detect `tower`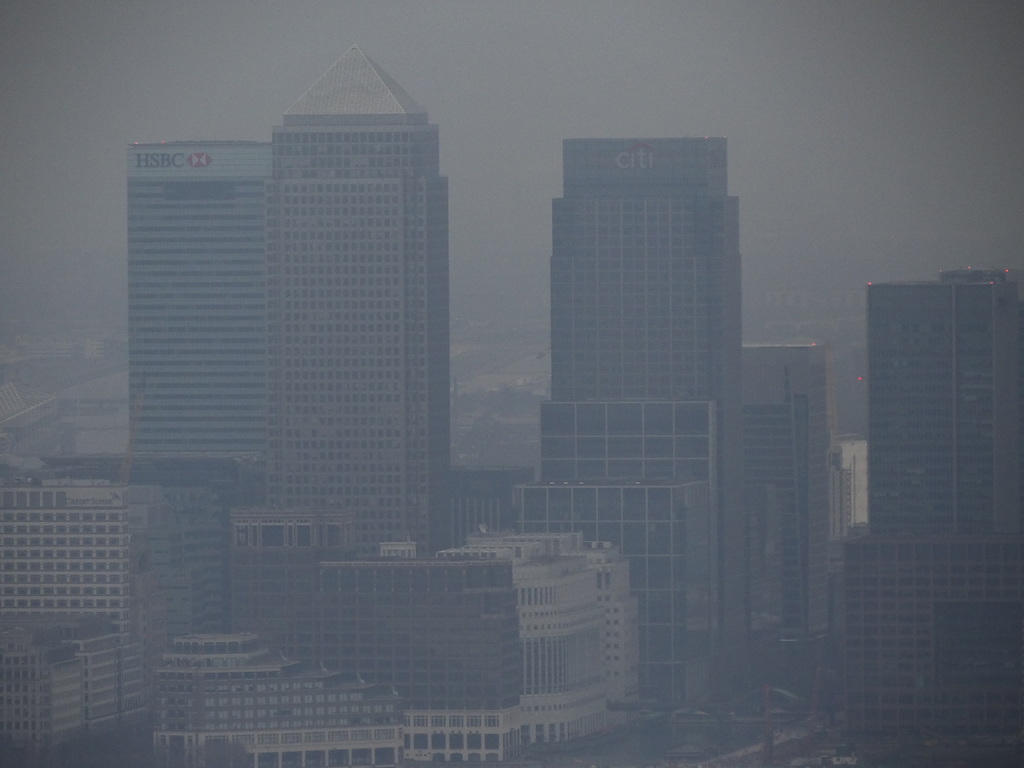
select_region(864, 262, 1023, 547)
